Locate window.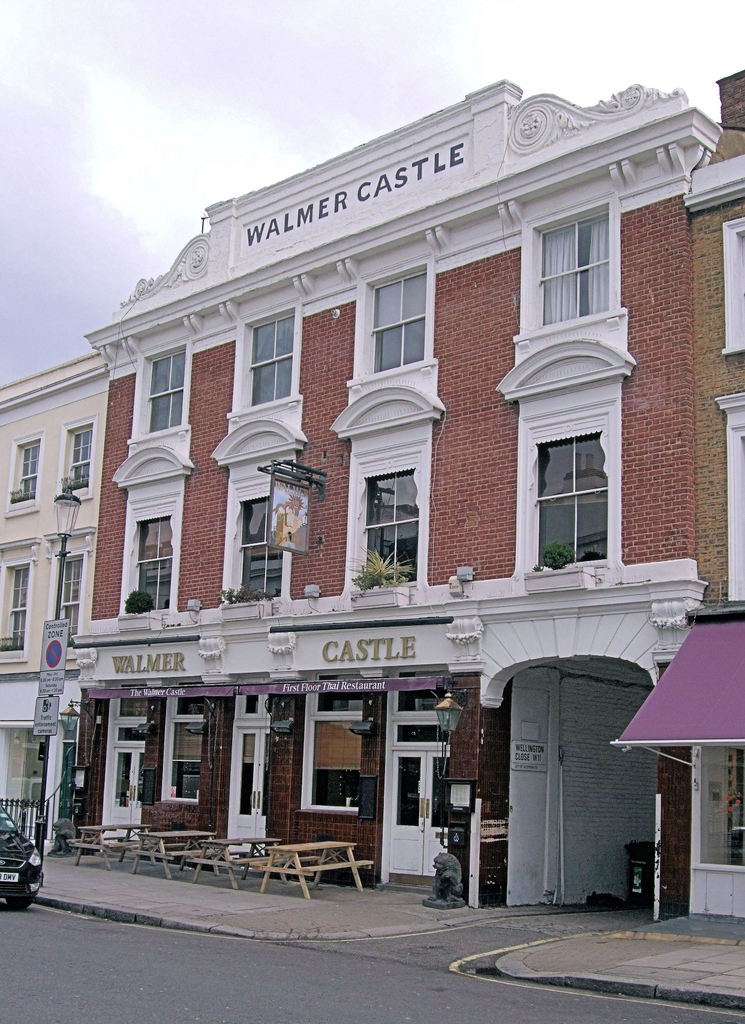
Bounding box: 530, 398, 627, 570.
